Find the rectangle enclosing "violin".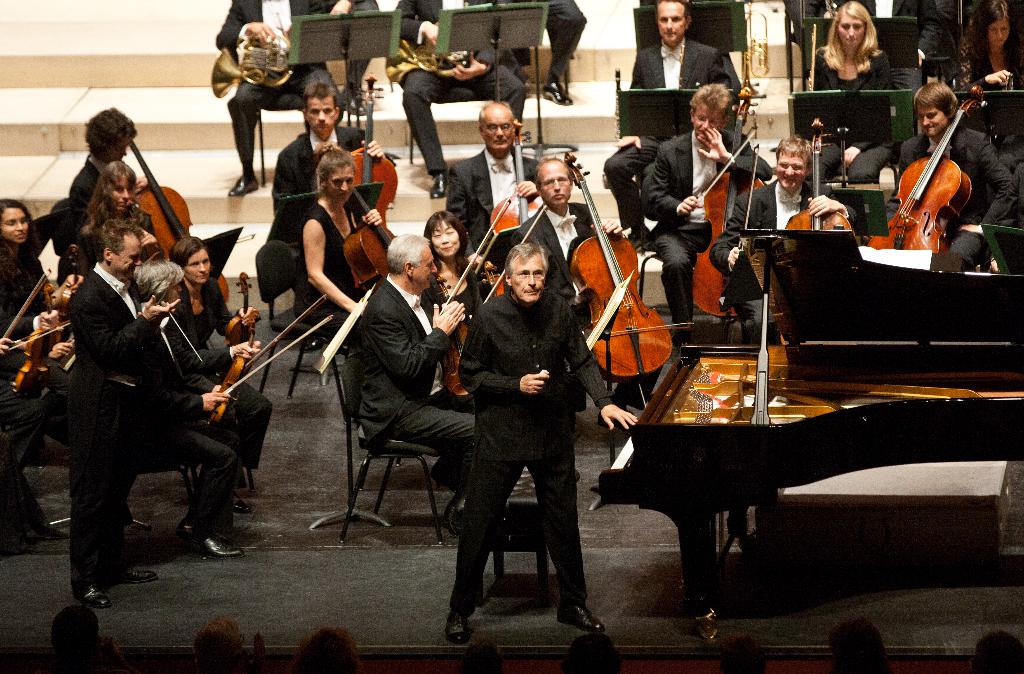
563 149 693 406.
